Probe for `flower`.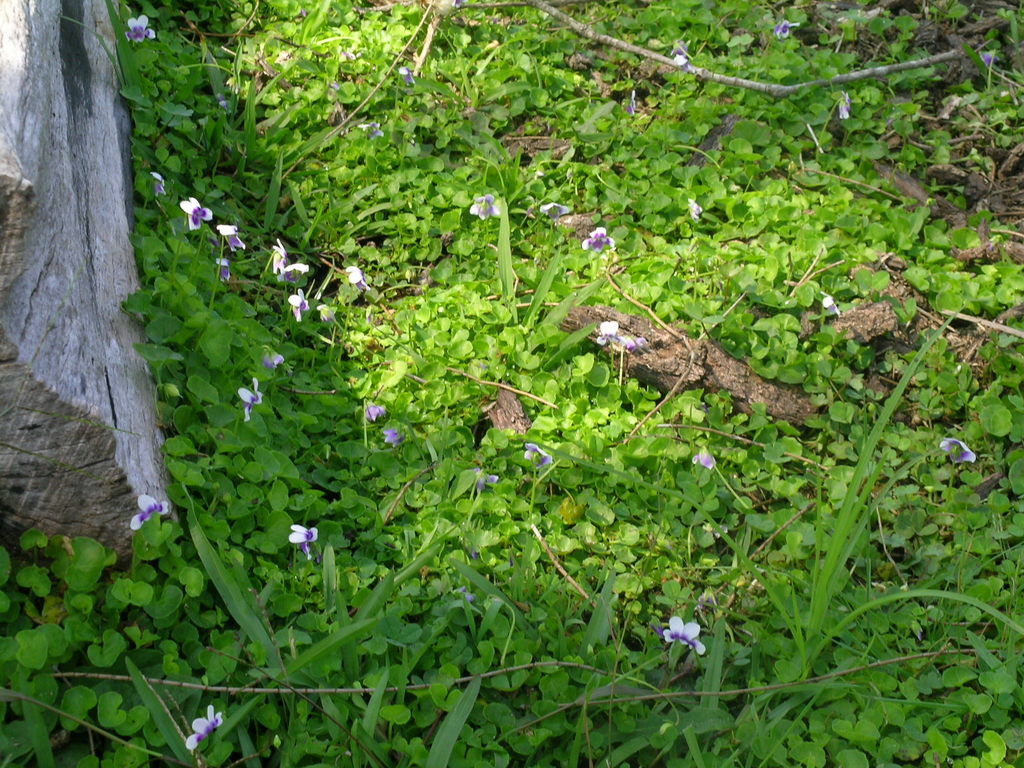
Probe result: region(179, 193, 220, 228).
